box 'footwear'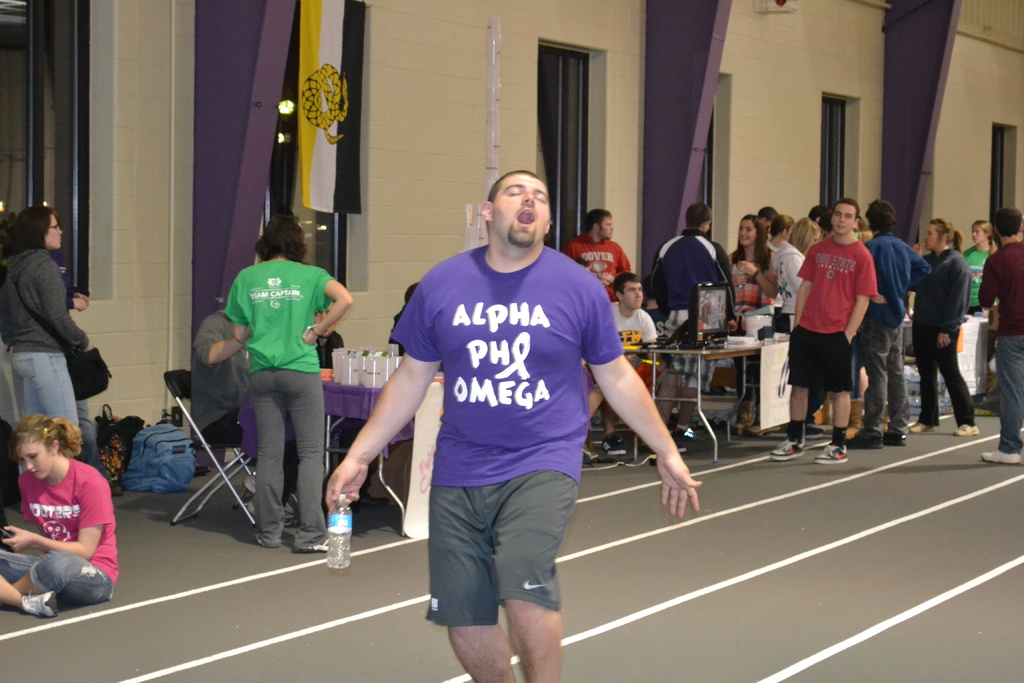
l=767, t=430, r=810, b=466
